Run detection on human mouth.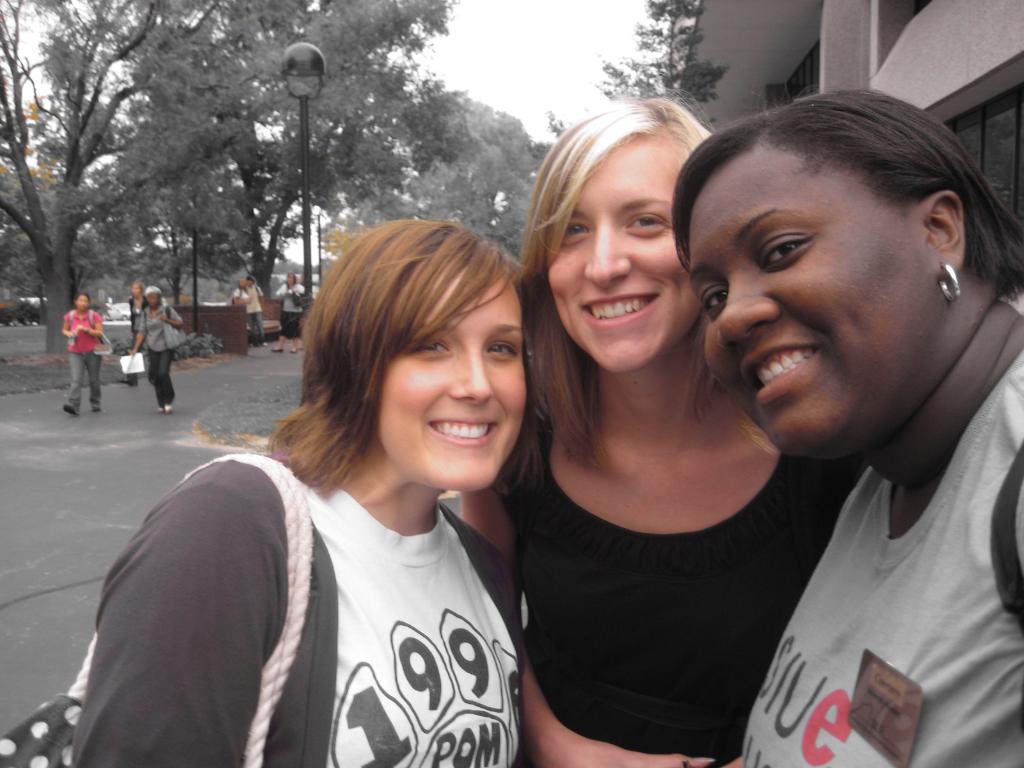
Result: crop(426, 415, 497, 443).
